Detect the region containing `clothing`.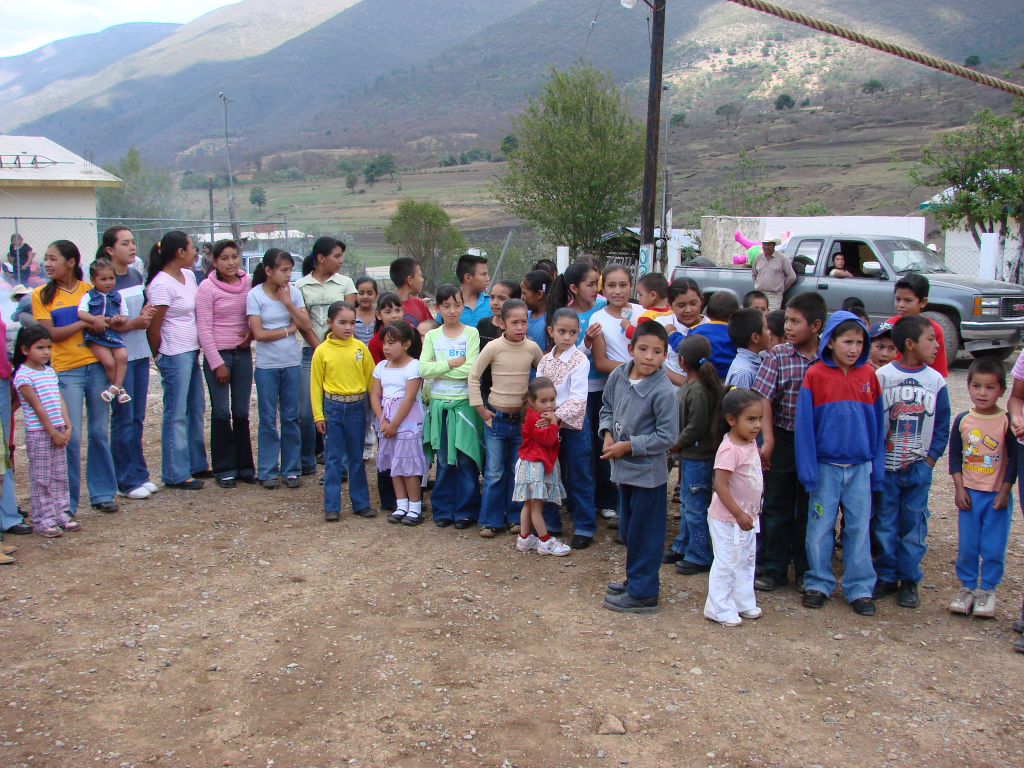
x1=890, y1=316, x2=945, y2=370.
